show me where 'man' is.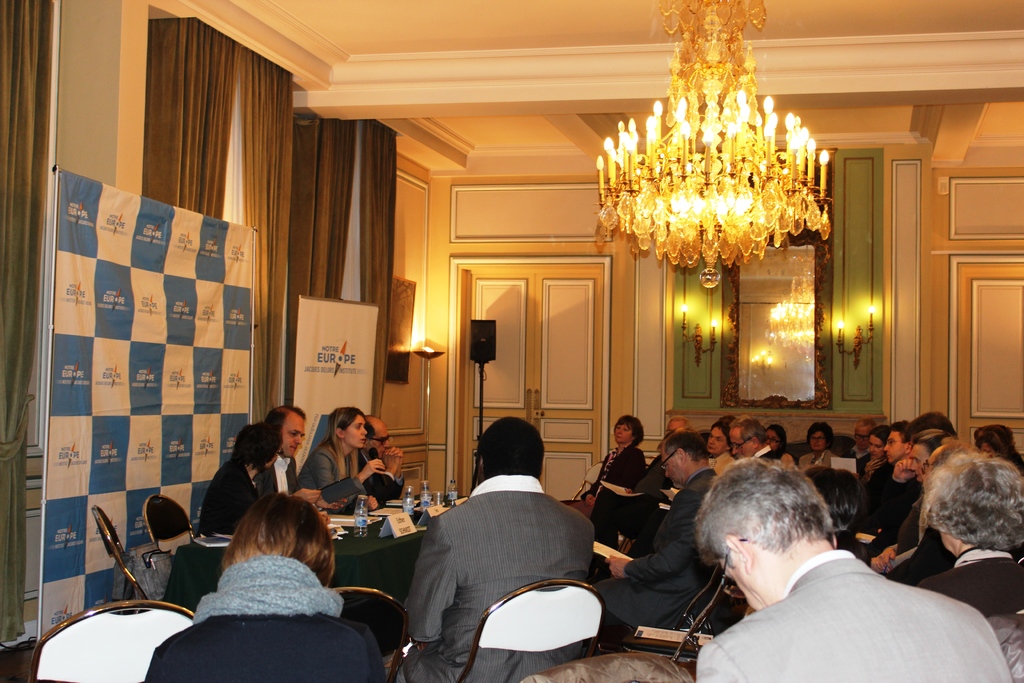
'man' is at detection(832, 409, 888, 464).
